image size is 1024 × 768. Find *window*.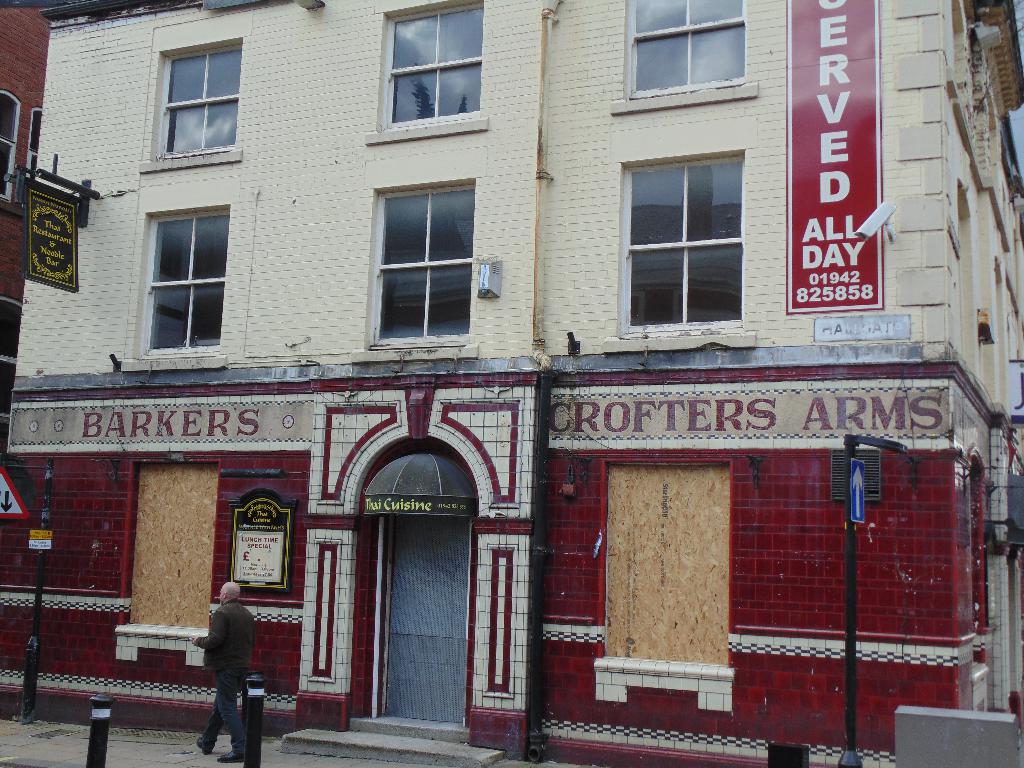
x1=611, y1=0, x2=758, y2=116.
